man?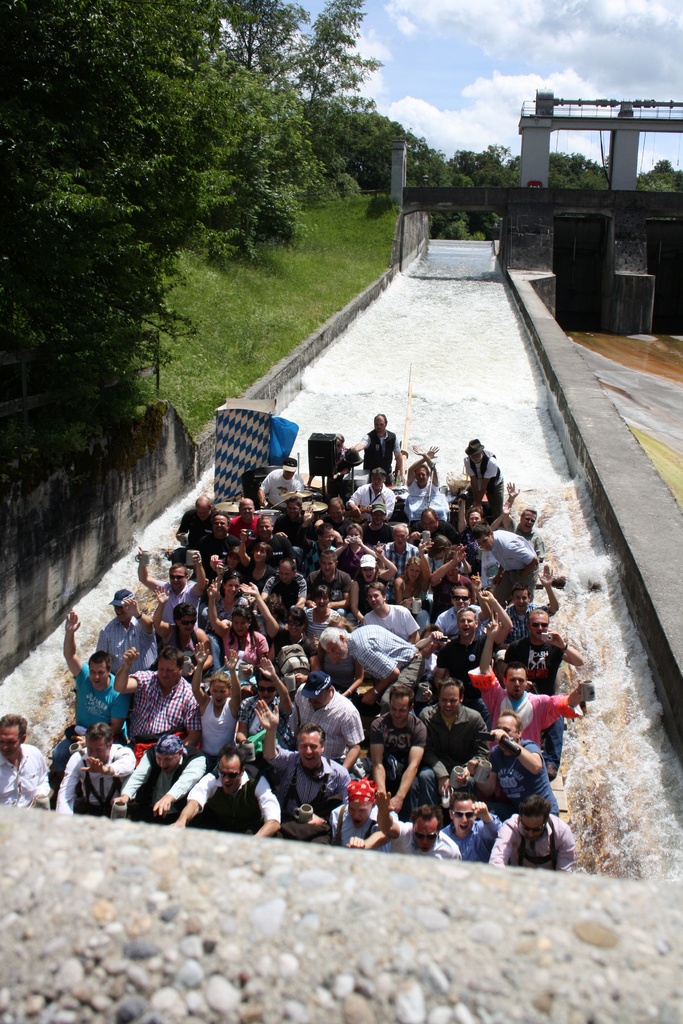
pyautogui.locateOnScreen(509, 503, 575, 591)
